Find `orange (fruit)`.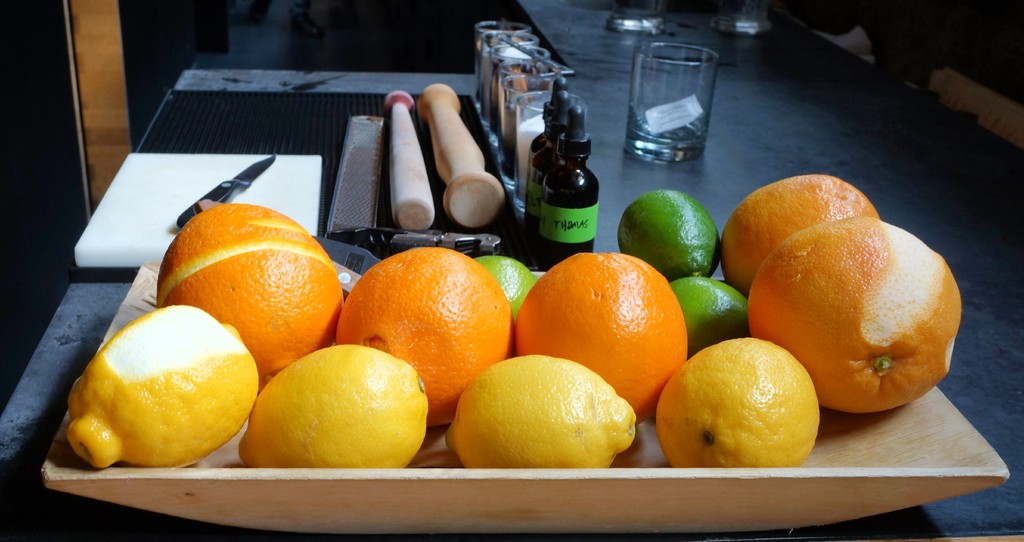
(left=727, top=191, right=964, bottom=408).
